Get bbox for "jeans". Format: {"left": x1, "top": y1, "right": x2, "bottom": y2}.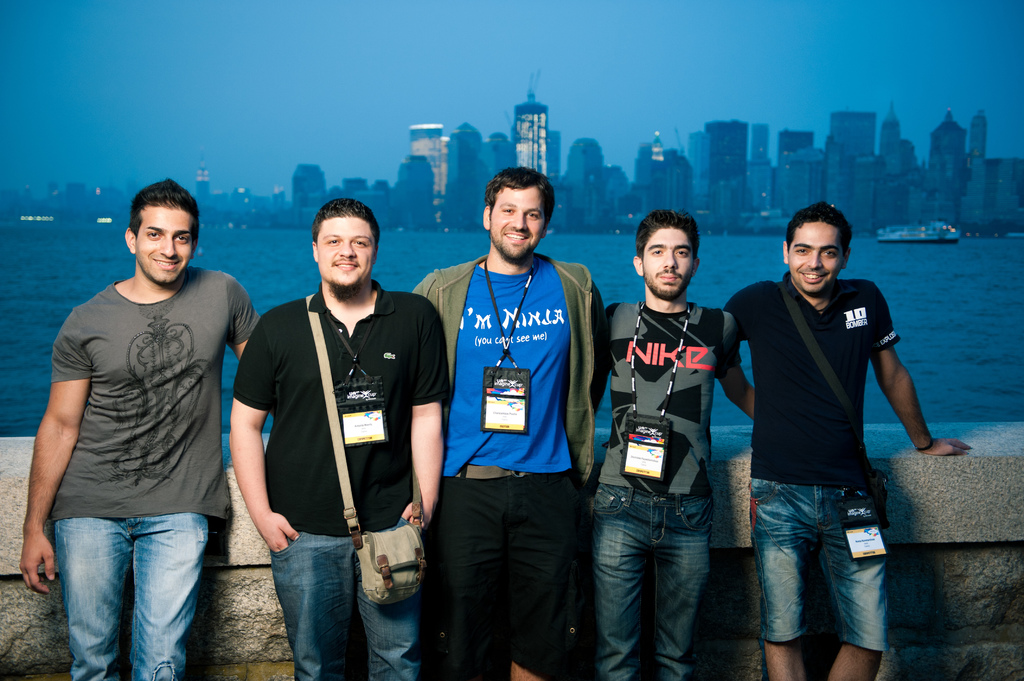
{"left": 45, "top": 503, "right": 204, "bottom": 675}.
